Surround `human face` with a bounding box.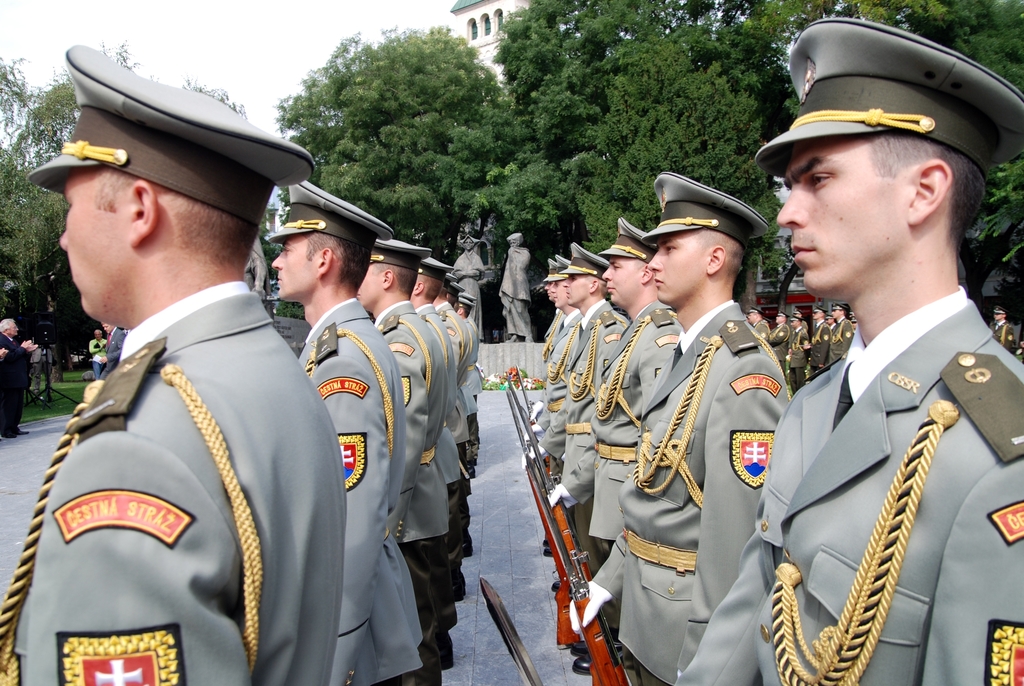
(x1=269, y1=233, x2=325, y2=304).
